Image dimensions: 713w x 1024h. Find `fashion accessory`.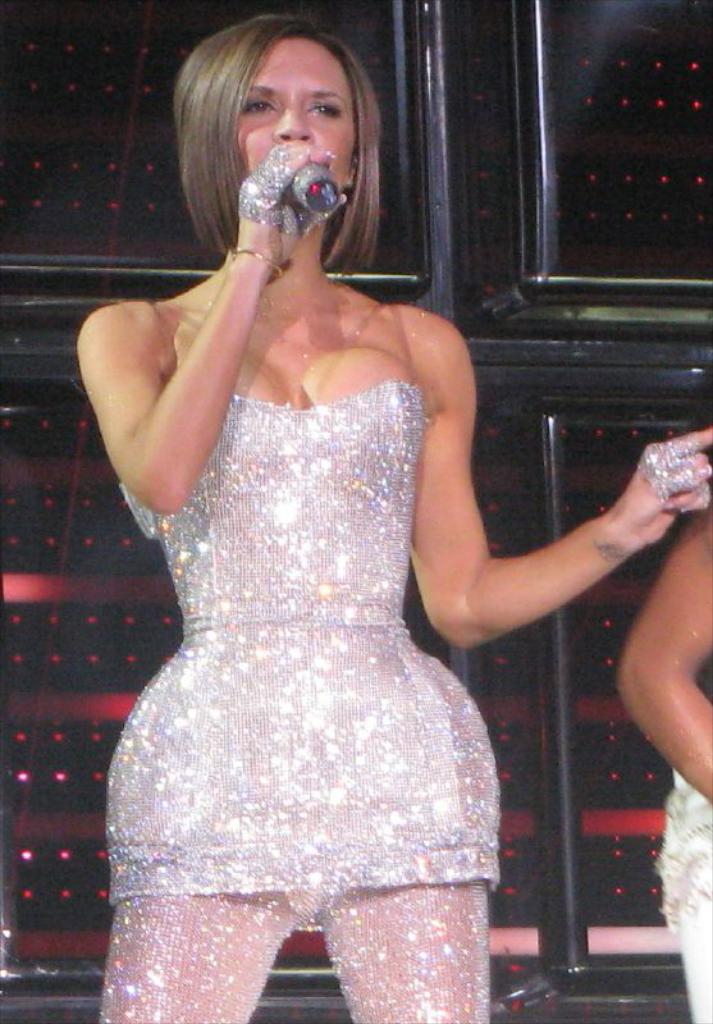
select_region(631, 433, 712, 511).
